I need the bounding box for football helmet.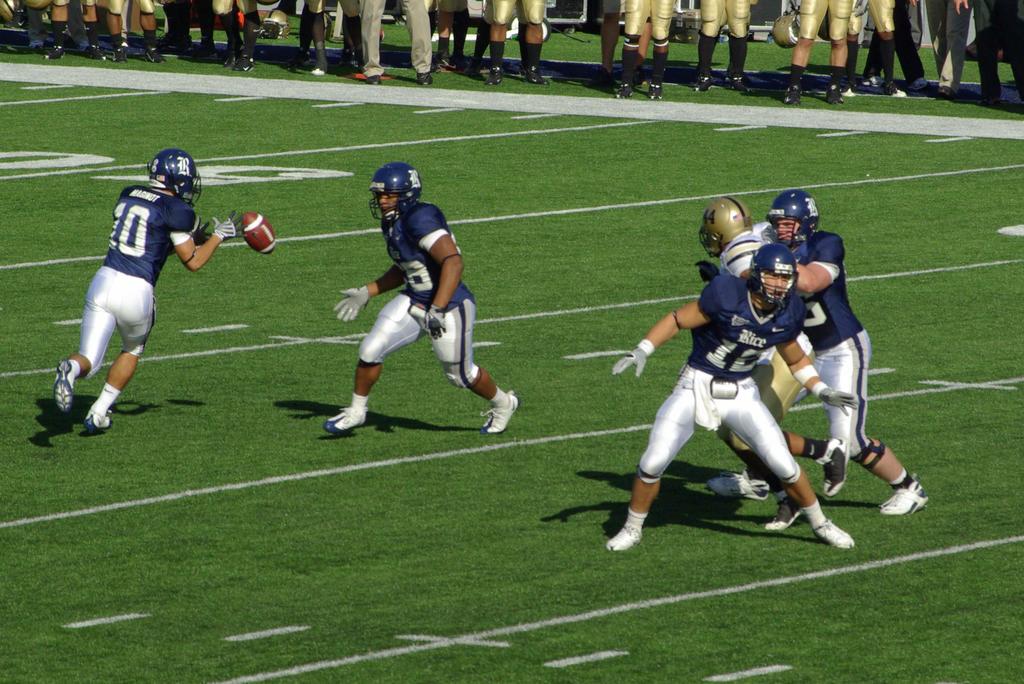
Here it is: l=152, t=150, r=204, b=208.
